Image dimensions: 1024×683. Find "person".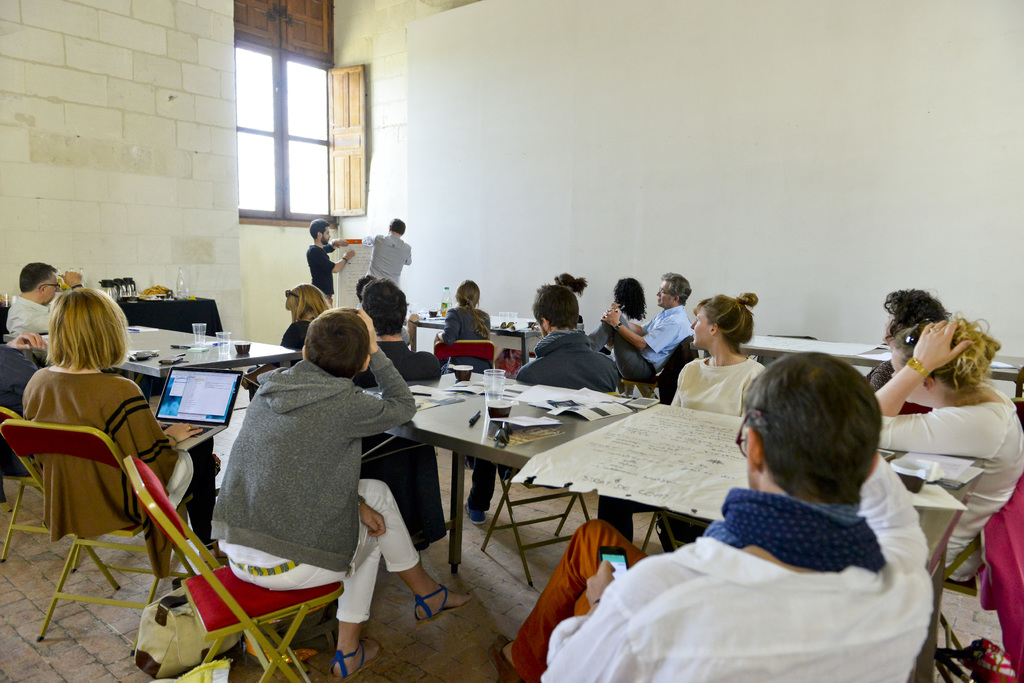
[left=495, top=272, right=586, bottom=383].
